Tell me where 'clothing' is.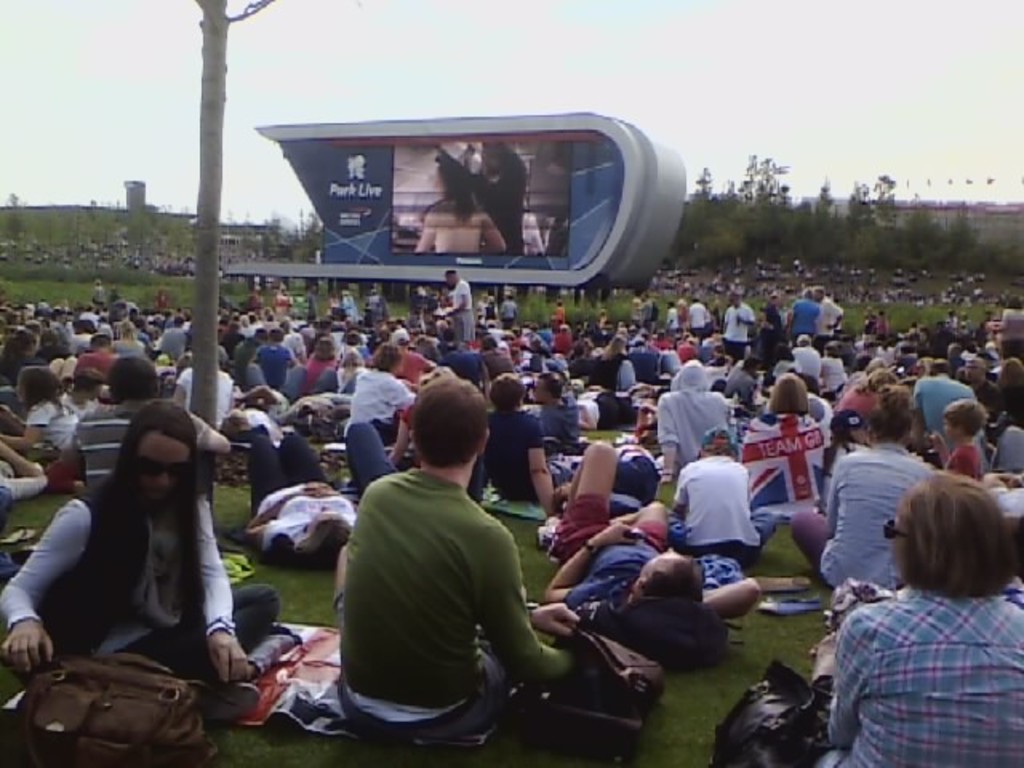
'clothing' is at box=[299, 350, 330, 392].
